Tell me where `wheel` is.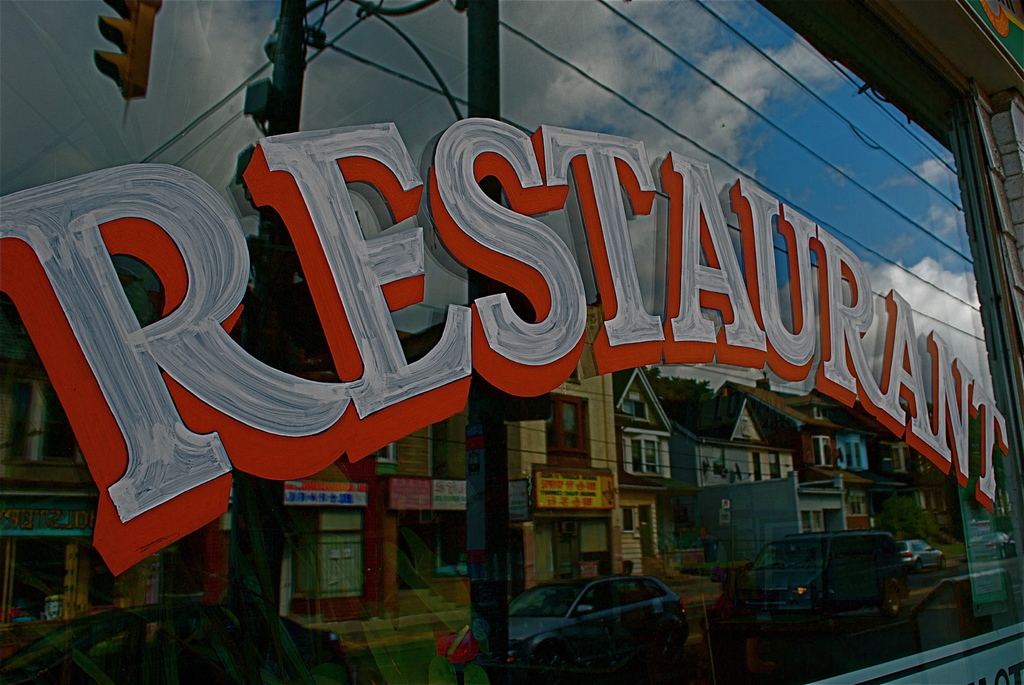
`wheel` is at 539,650,572,672.
